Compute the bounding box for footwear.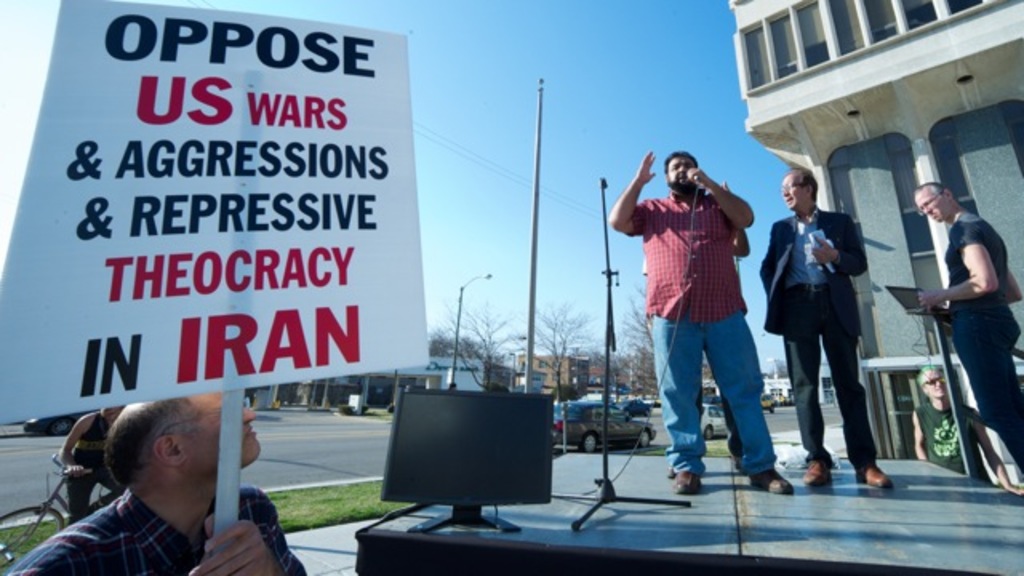
BBox(752, 478, 794, 494).
